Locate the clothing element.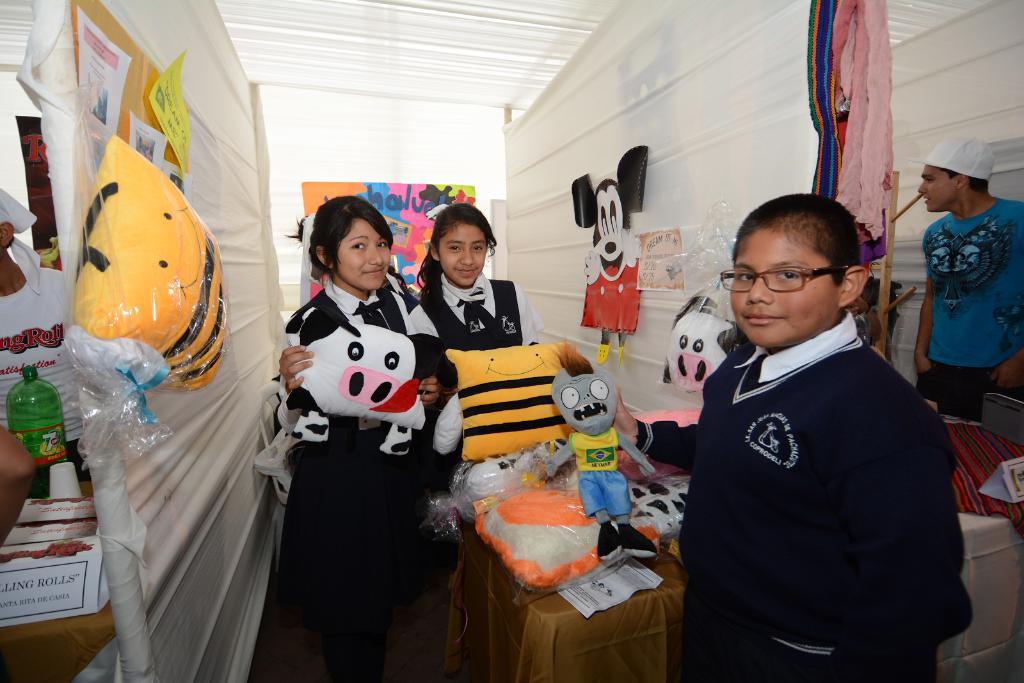
Element bbox: box(670, 261, 965, 677).
